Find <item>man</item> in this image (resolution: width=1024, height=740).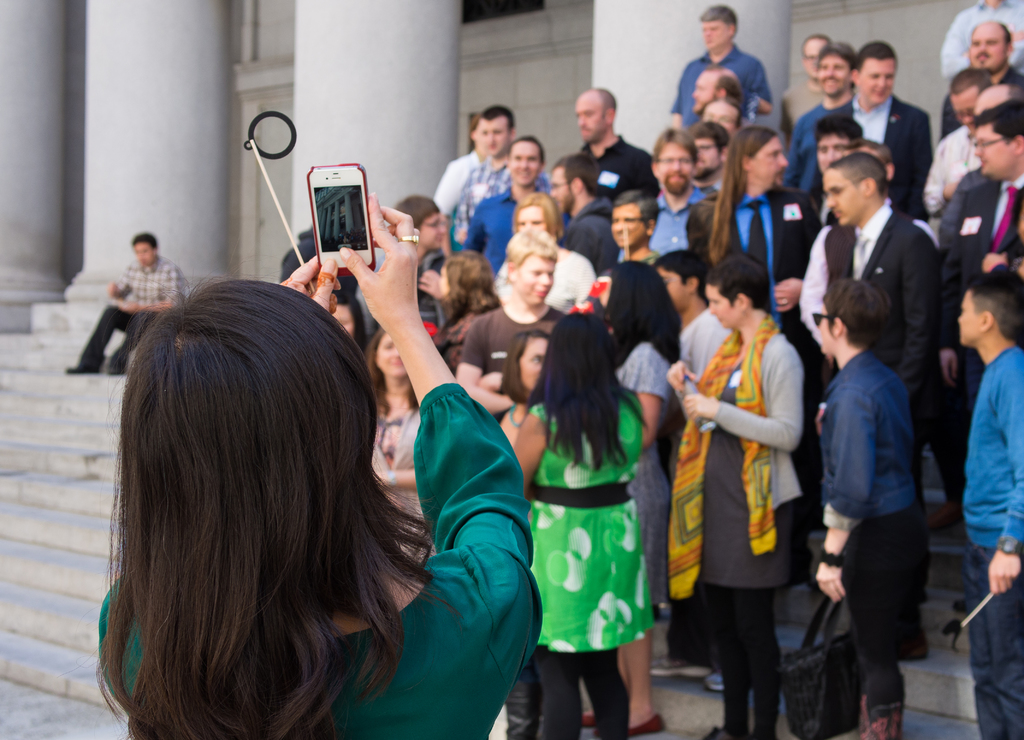
left=819, top=146, right=943, bottom=602.
